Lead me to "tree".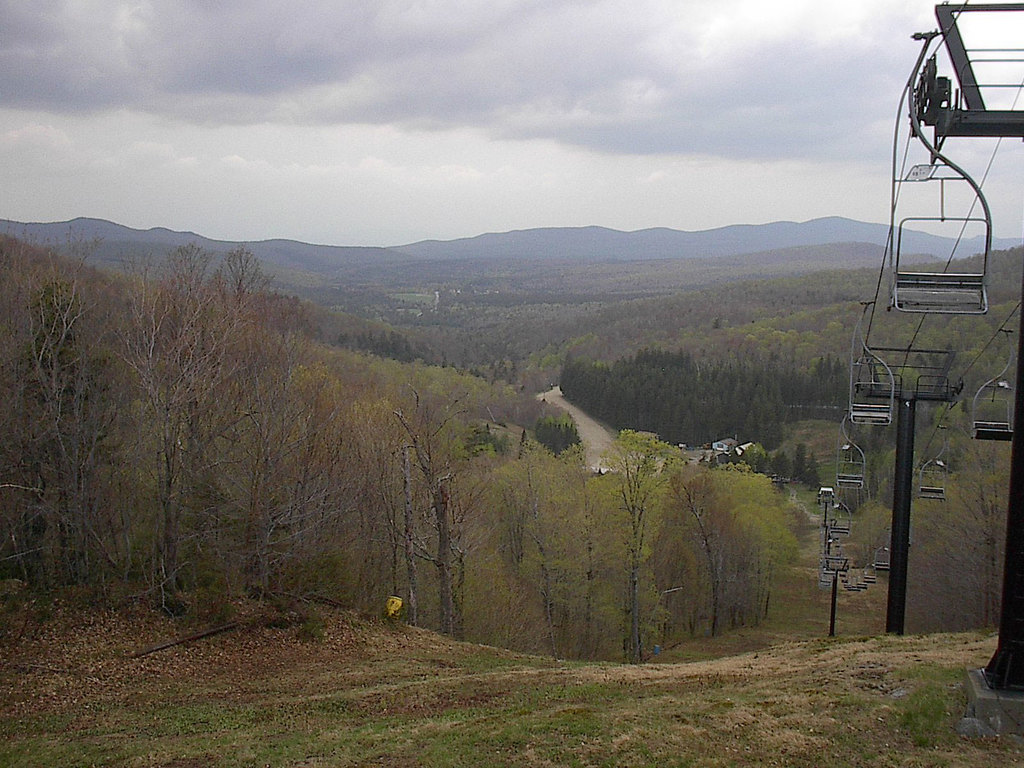
Lead to 555, 365, 604, 408.
